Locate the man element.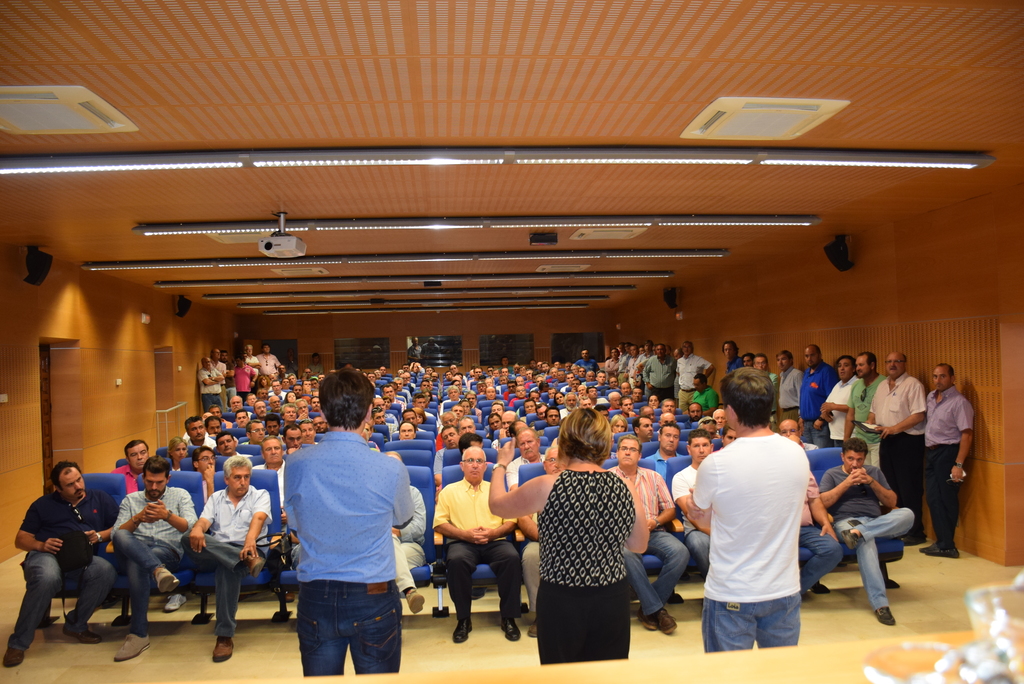
Element bbox: pyautogui.locateOnScreen(488, 413, 504, 434).
